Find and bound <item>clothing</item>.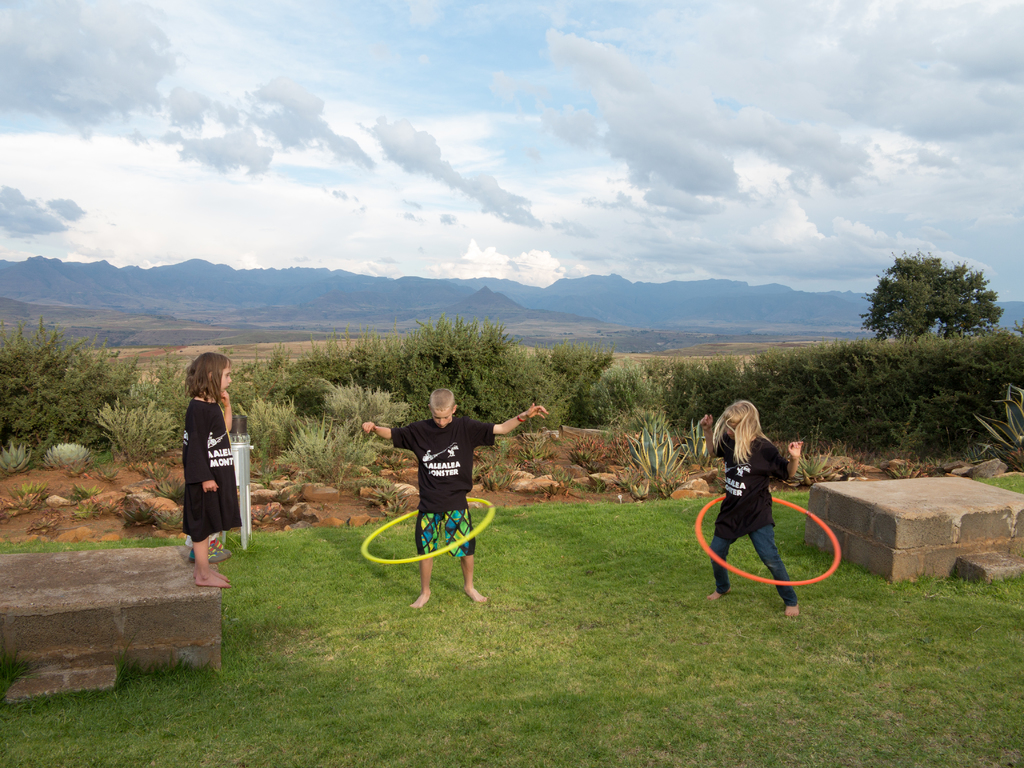
Bound: (694,433,793,600).
